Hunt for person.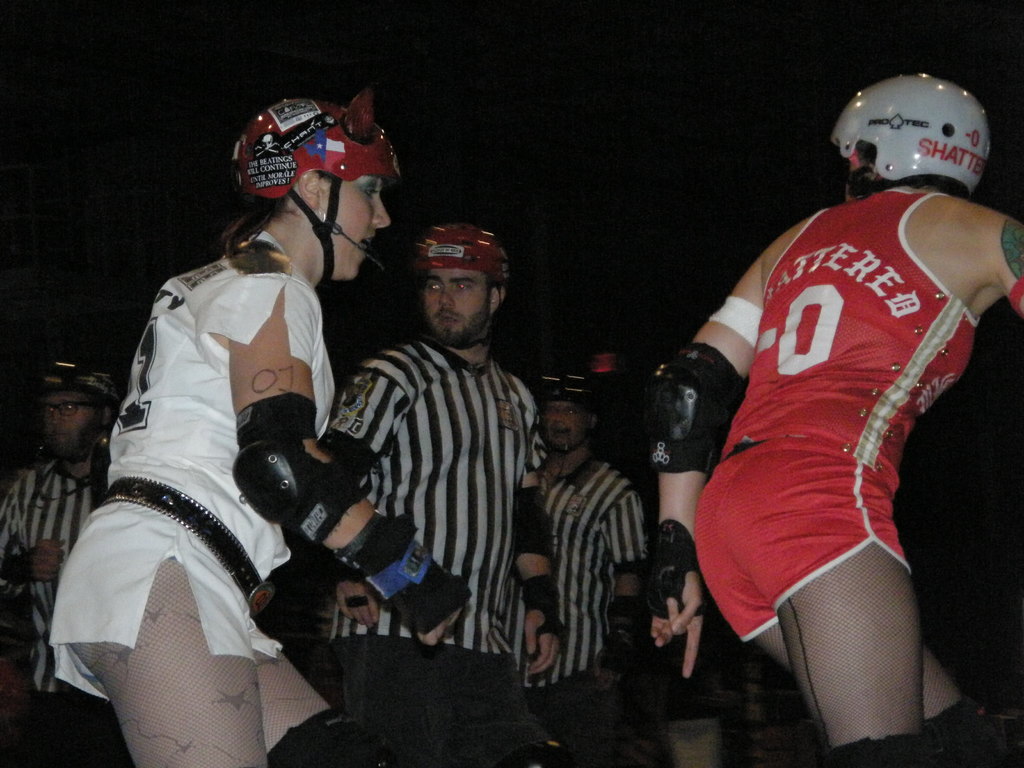
Hunted down at select_region(44, 84, 474, 767).
